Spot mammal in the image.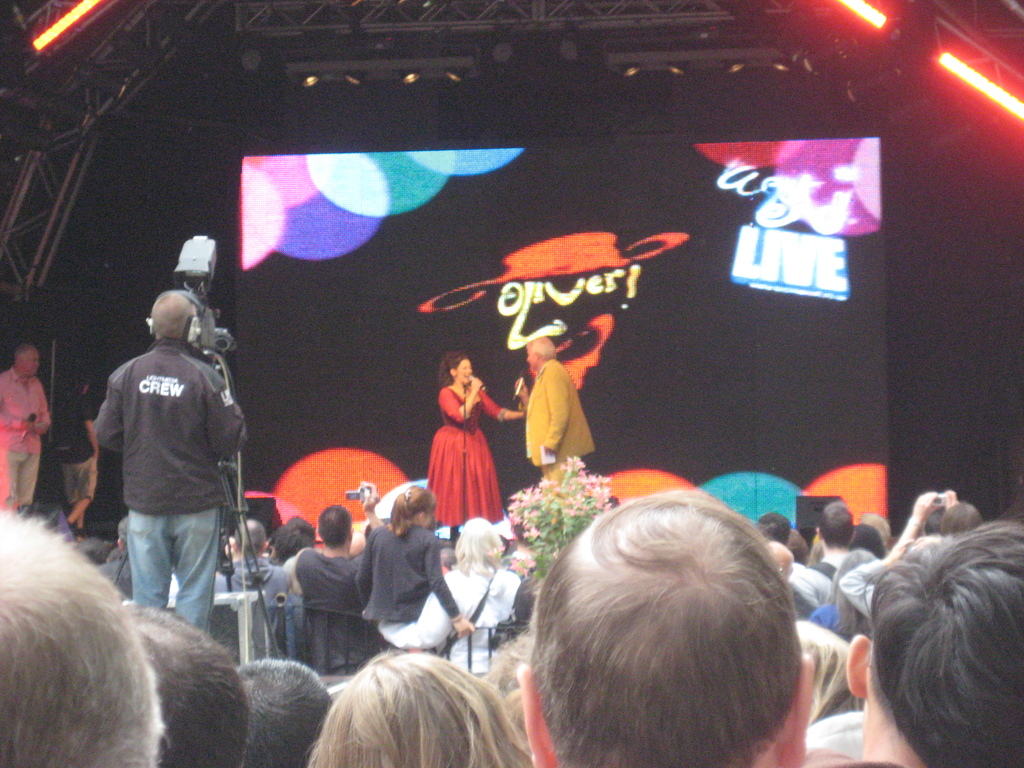
mammal found at rect(303, 643, 533, 767).
